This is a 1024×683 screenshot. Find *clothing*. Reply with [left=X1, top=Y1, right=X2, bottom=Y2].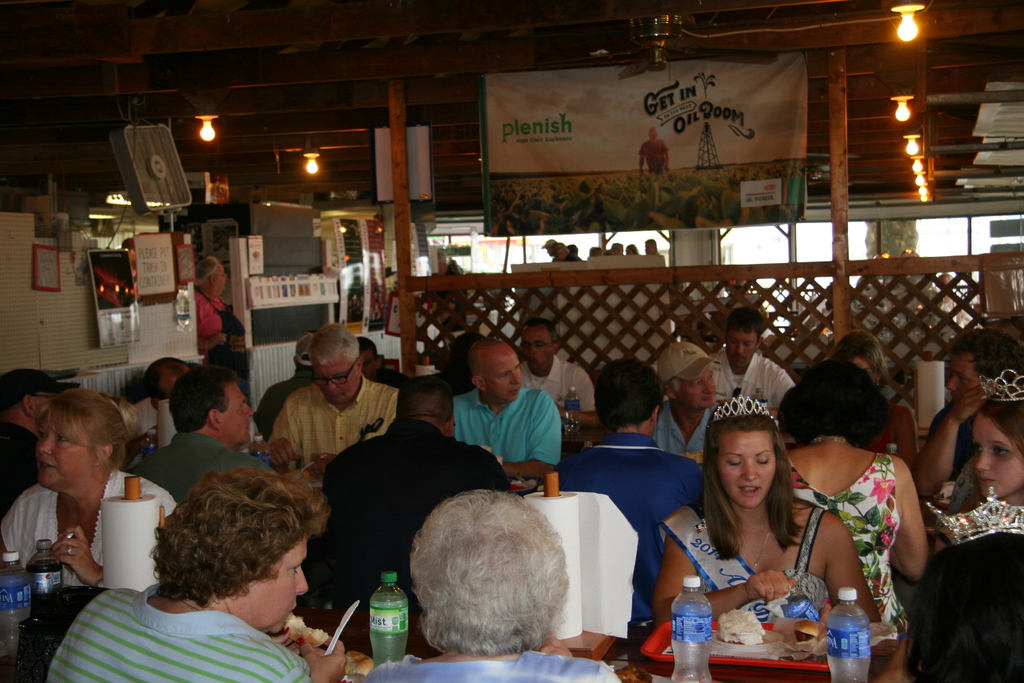
[left=253, top=372, right=322, bottom=435].
